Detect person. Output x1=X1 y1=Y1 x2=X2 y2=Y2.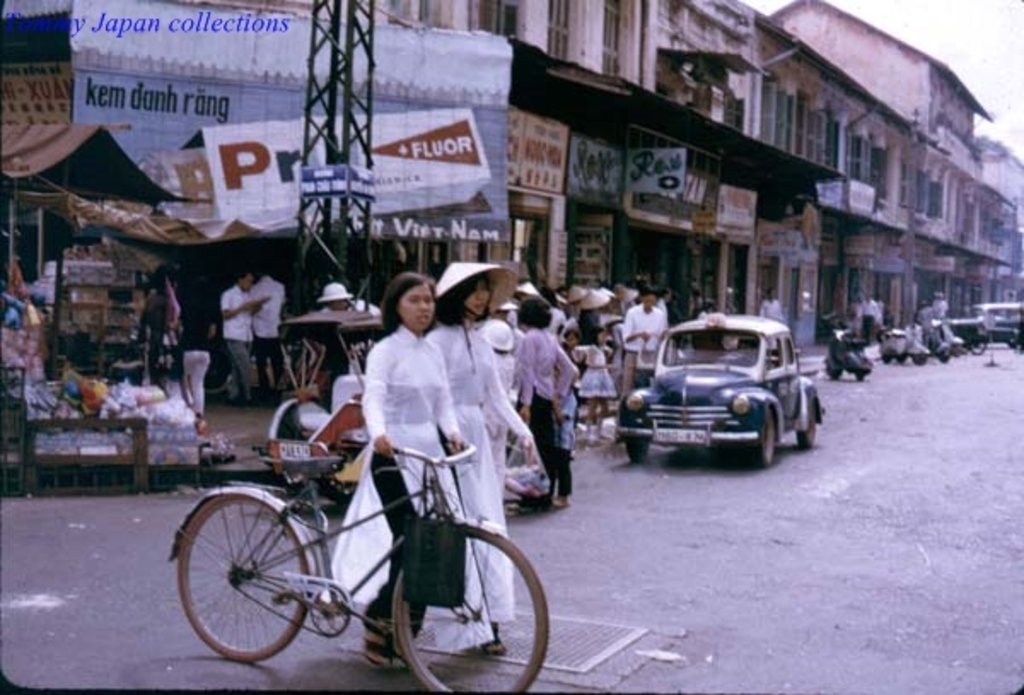
x1=761 y1=283 x2=785 y2=331.
